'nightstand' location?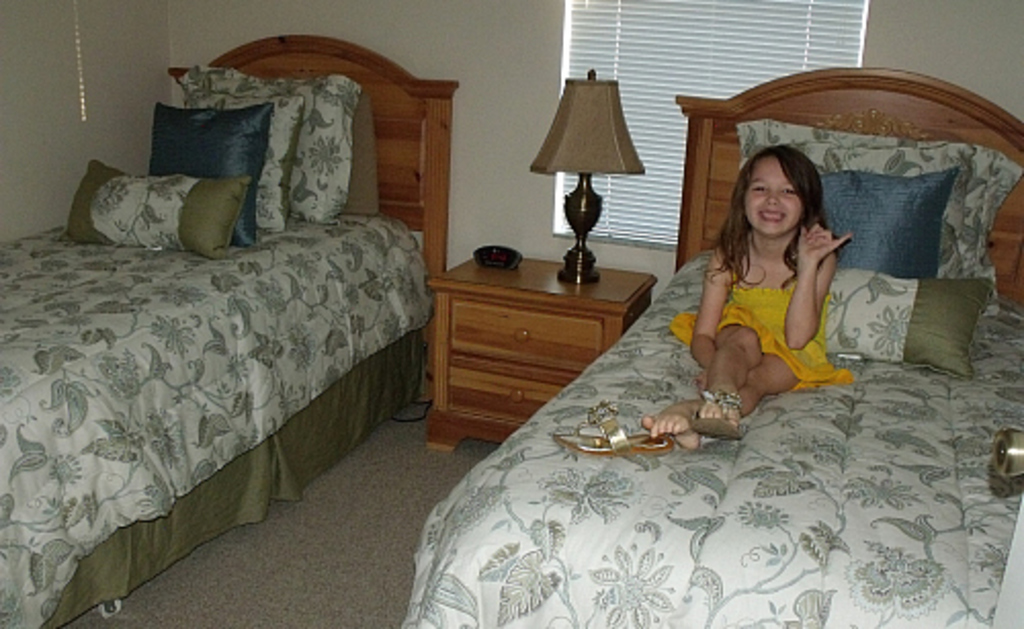
bbox(416, 238, 659, 443)
